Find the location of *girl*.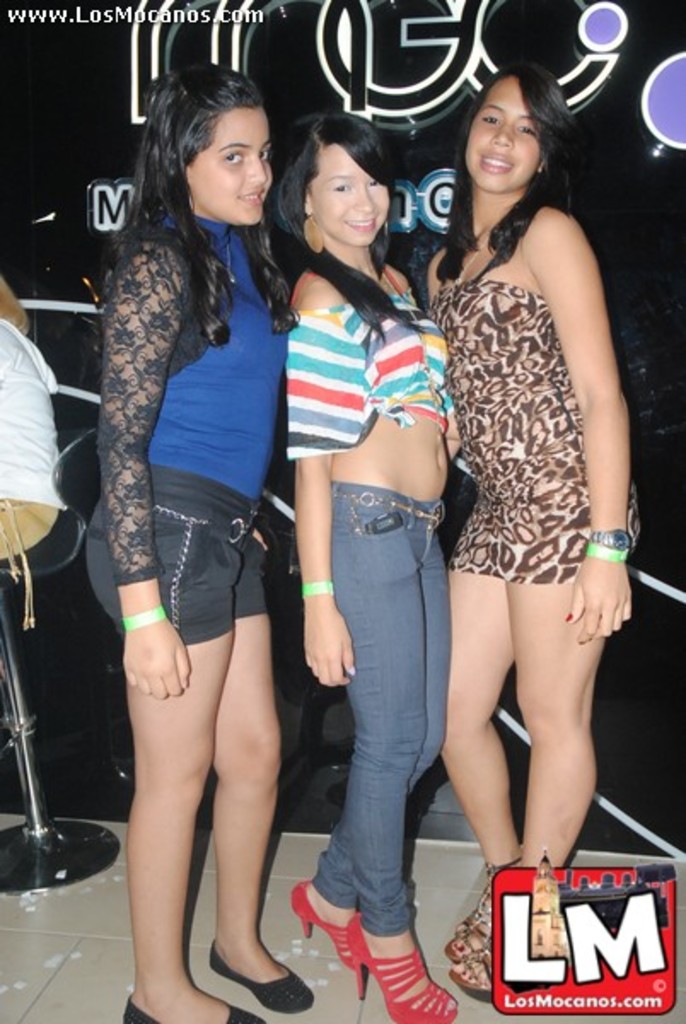
Location: box=[311, 116, 451, 1012].
